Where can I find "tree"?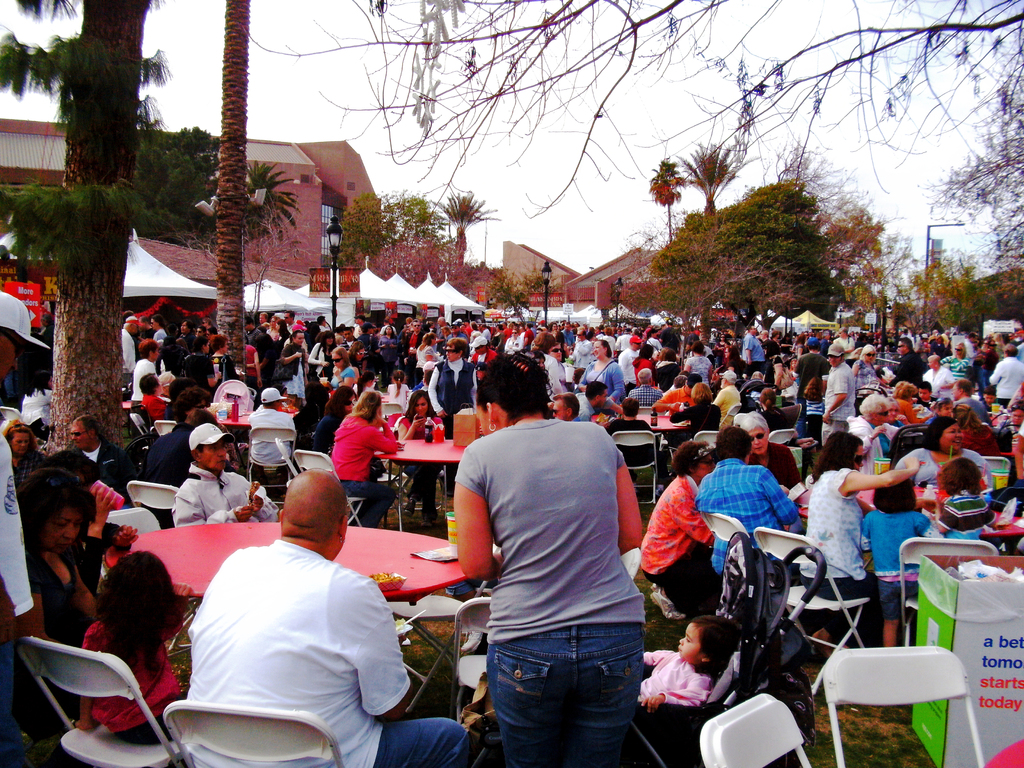
You can find it at {"x1": 237, "y1": 0, "x2": 1023, "y2": 285}.
